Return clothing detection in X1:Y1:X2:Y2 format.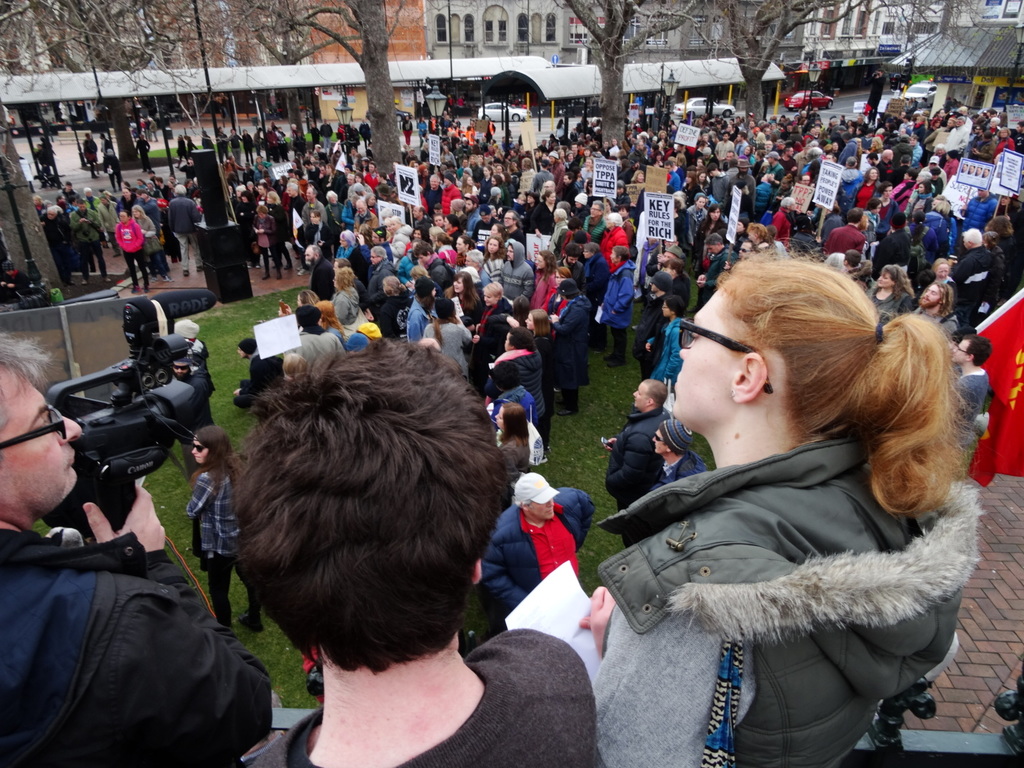
867:284:916:341.
